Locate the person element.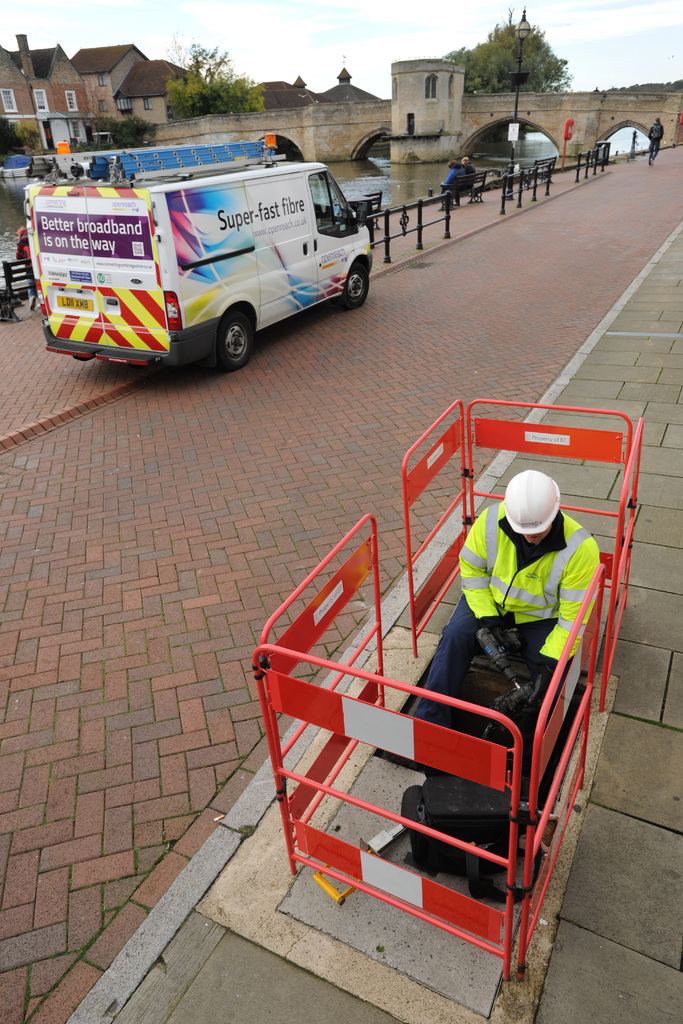
Element bbox: <region>416, 468, 604, 767</region>.
